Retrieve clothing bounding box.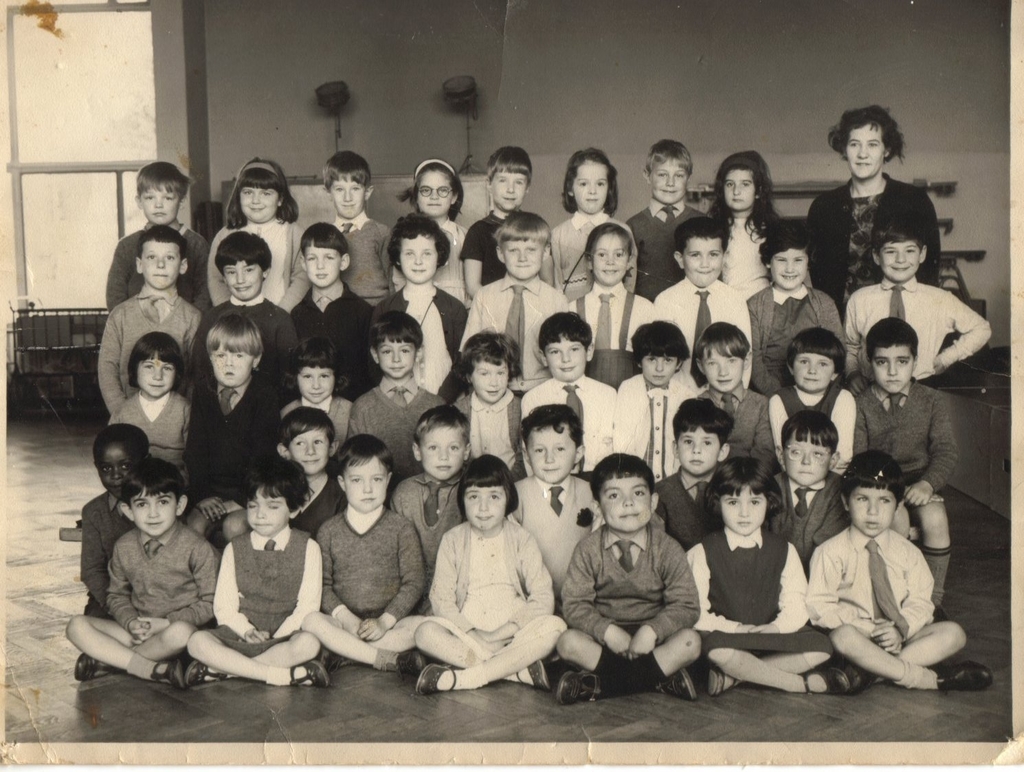
Bounding box: [76,481,147,625].
